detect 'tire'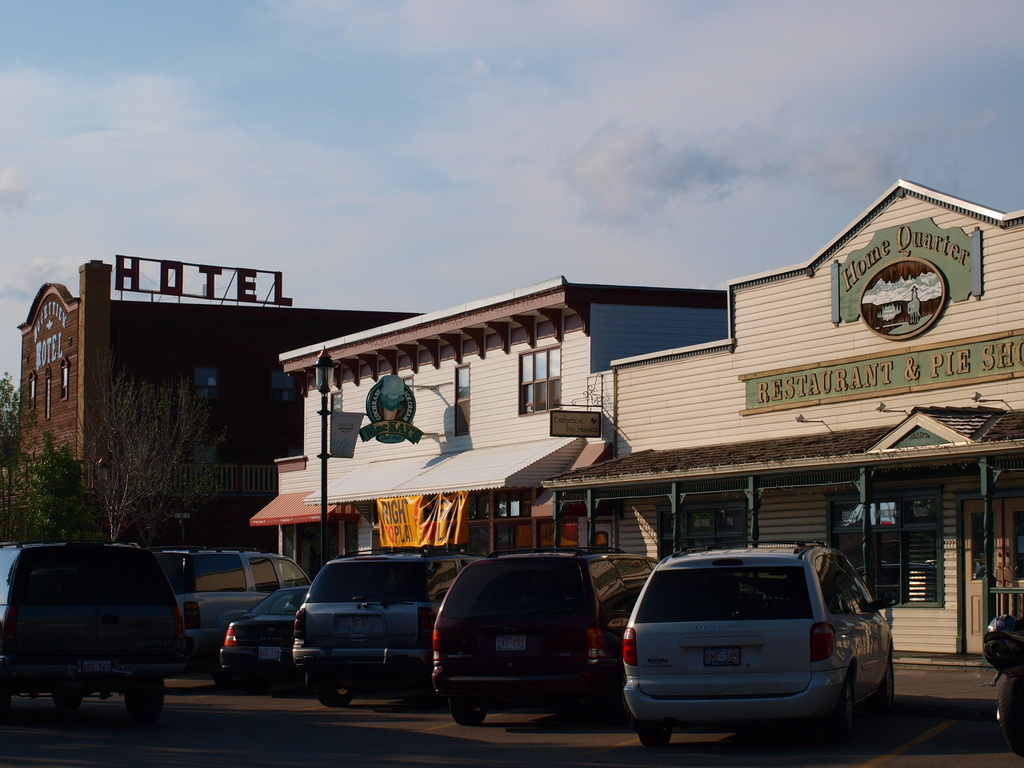
Rect(637, 719, 673, 746)
